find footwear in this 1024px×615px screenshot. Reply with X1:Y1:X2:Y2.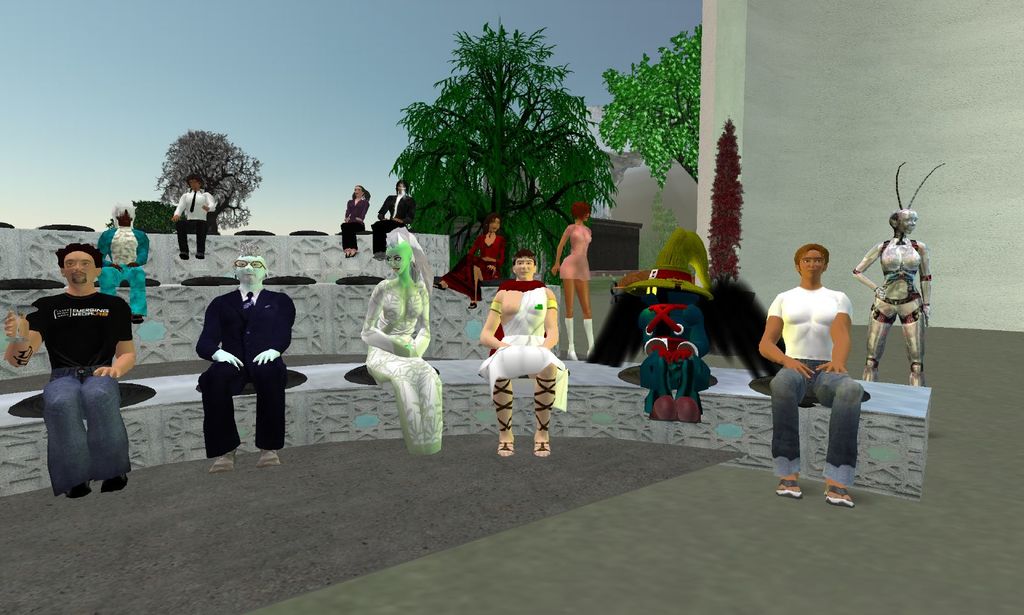
471:302:478:309.
